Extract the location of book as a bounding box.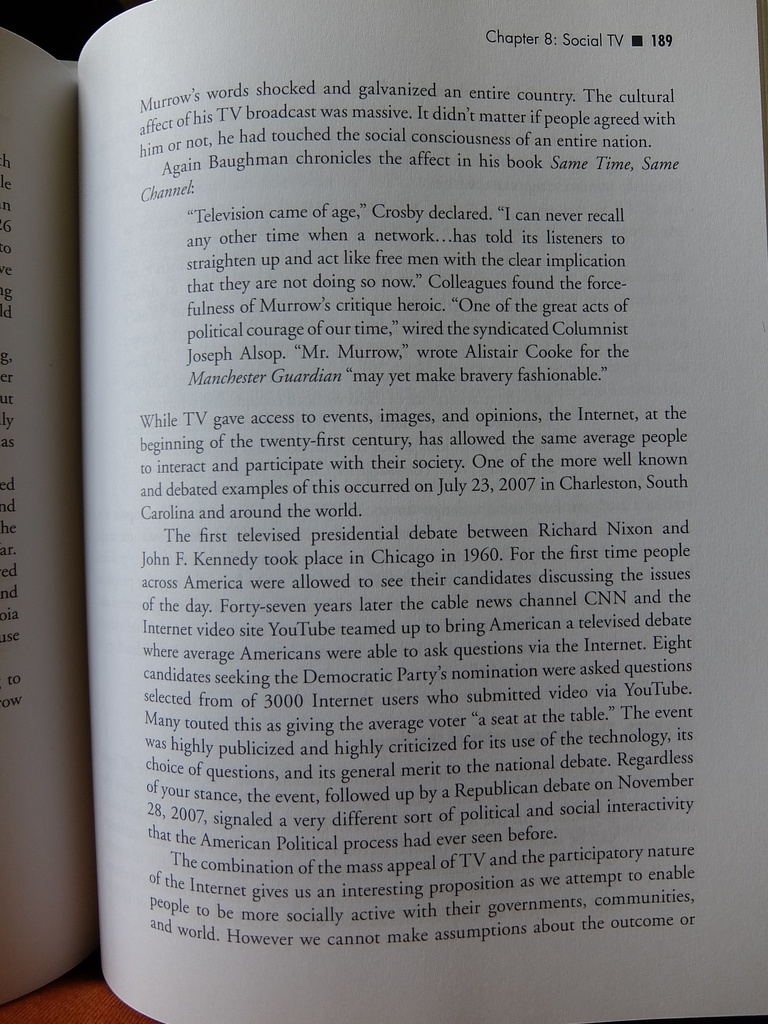
0/0/767/1019.
